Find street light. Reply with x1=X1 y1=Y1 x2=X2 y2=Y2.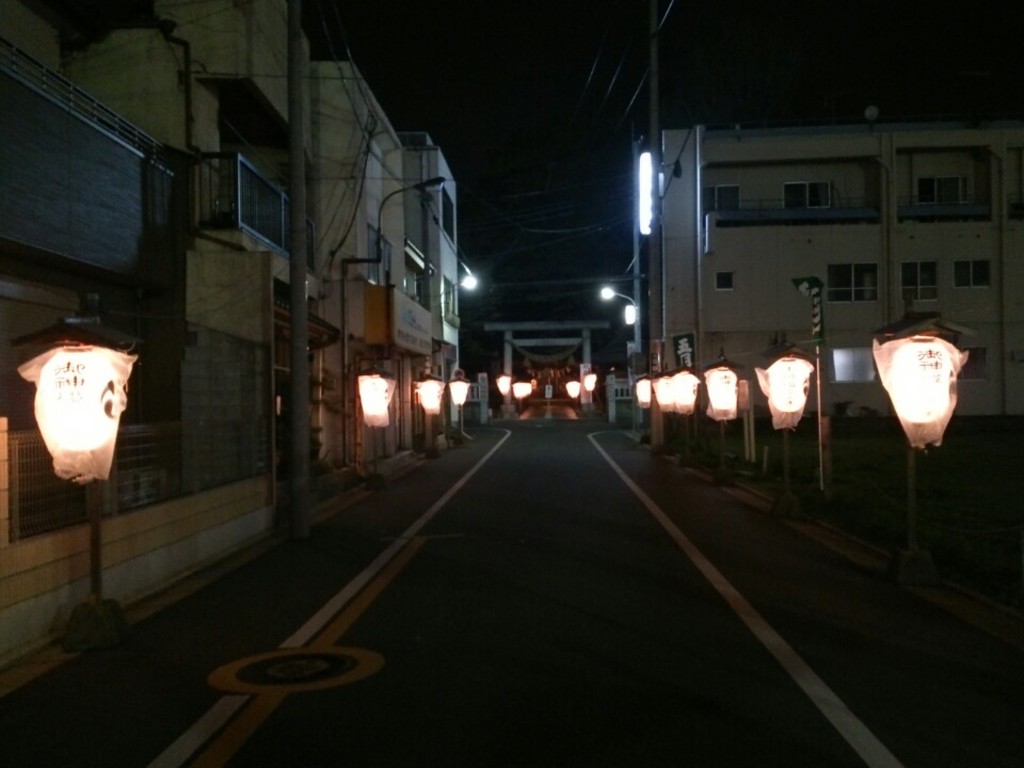
x1=752 y1=347 x2=835 y2=524.
